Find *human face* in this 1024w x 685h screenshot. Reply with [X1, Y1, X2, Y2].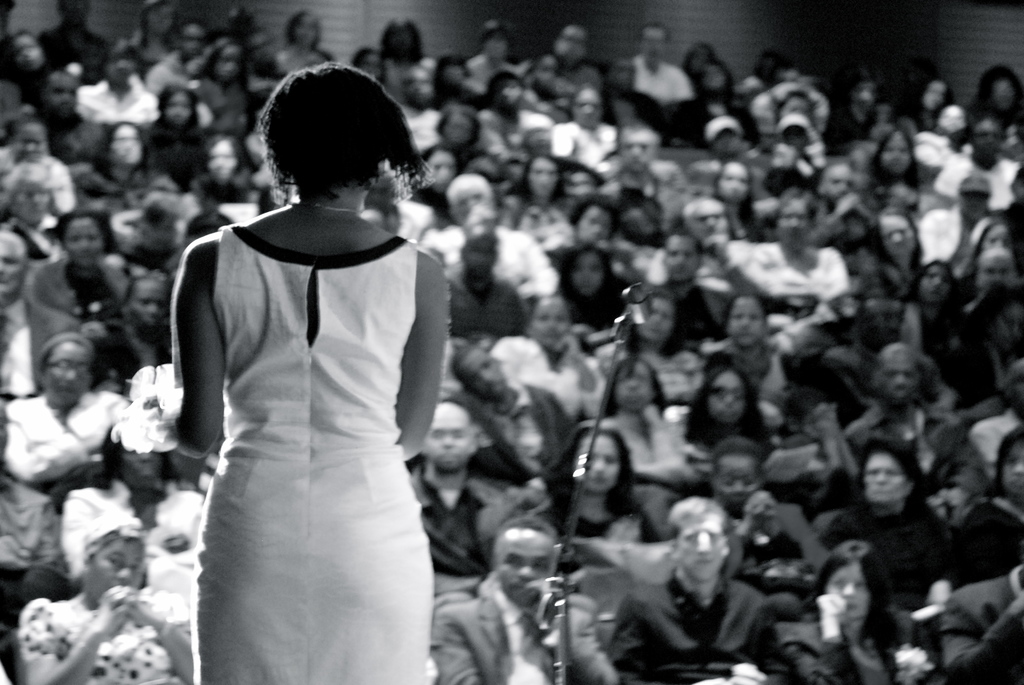
[124, 279, 167, 334].
